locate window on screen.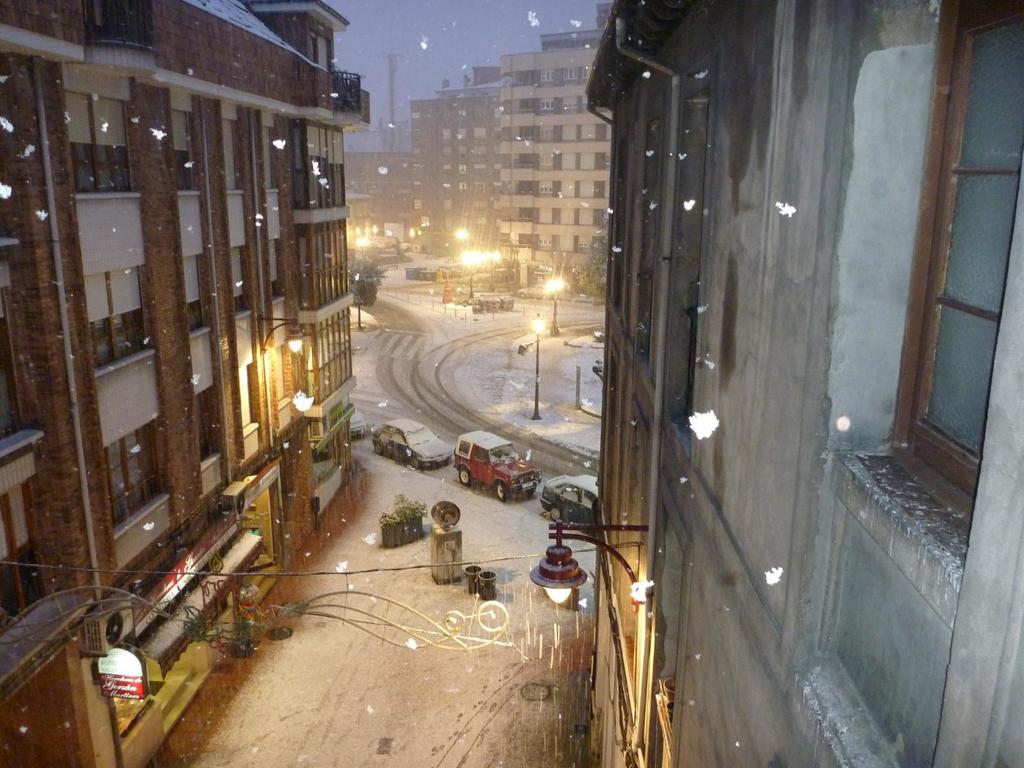
On screen at 578:158:585:173.
